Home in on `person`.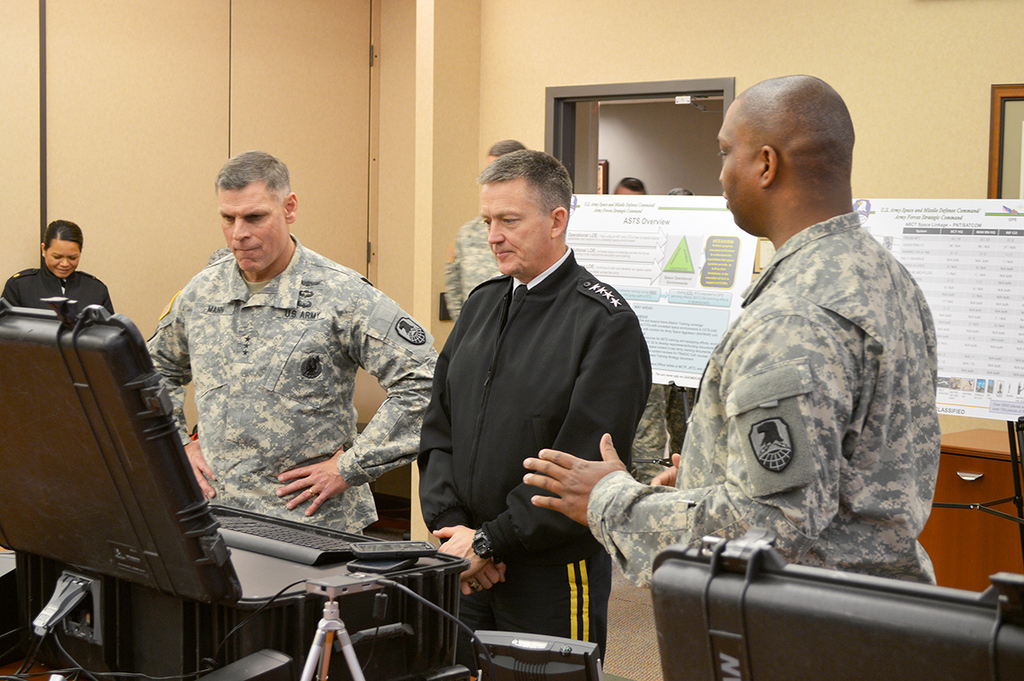
Homed in at <region>440, 139, 526, 323</region>.
